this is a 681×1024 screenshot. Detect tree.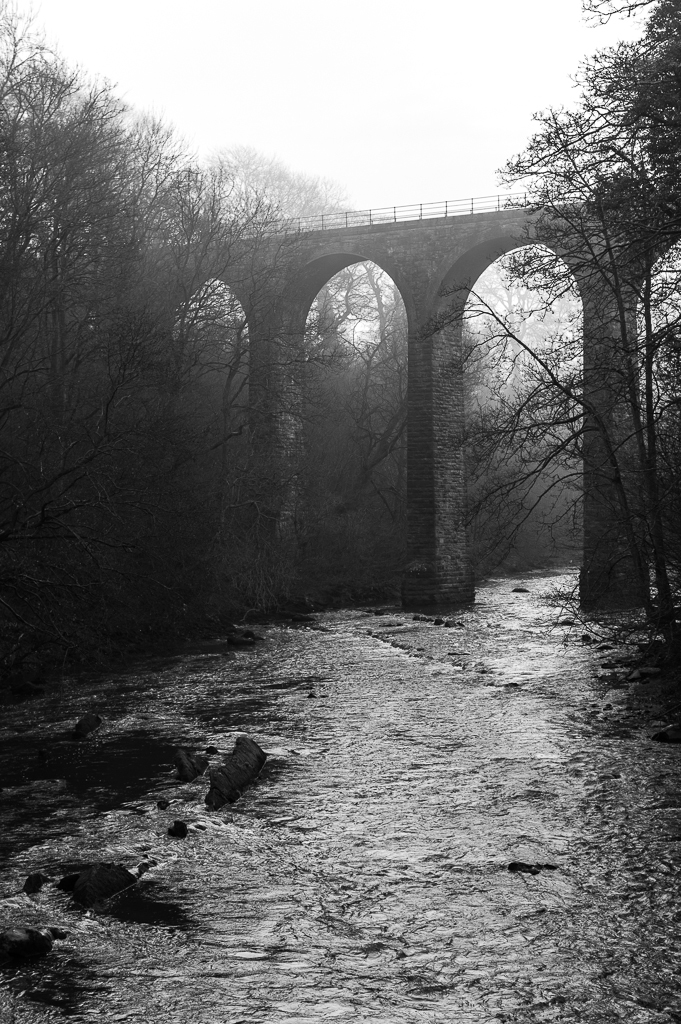
bbox=[417, 0, 680, 667].
